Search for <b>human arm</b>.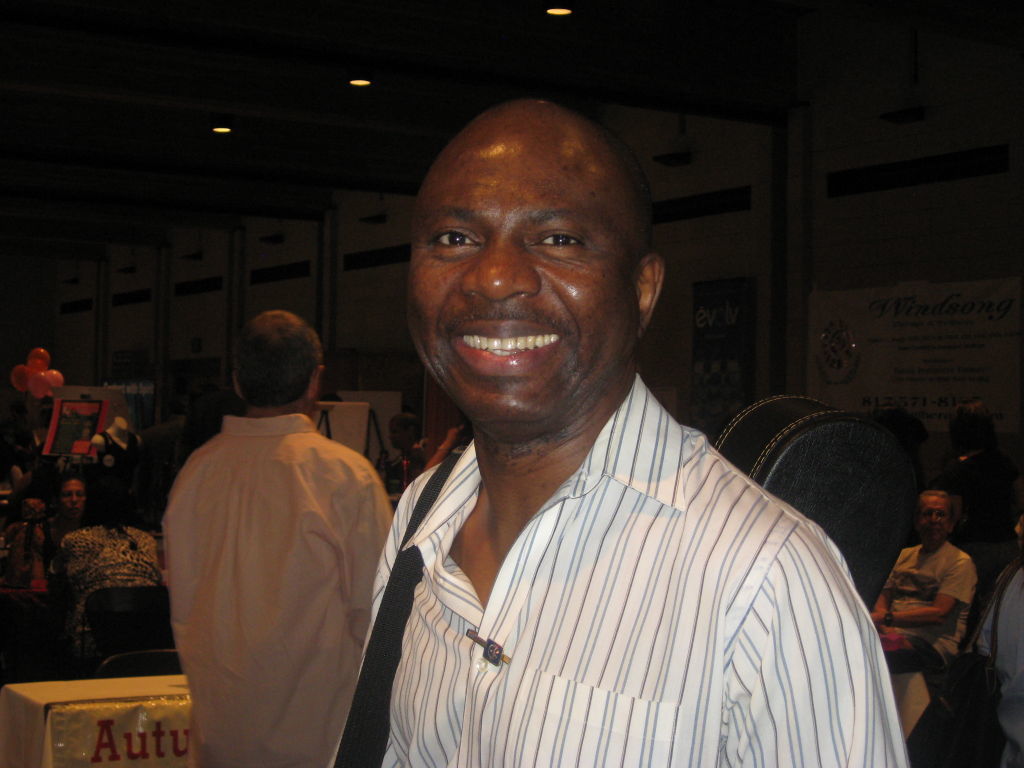
Found at [left=871, top=592, right=954, bottom=624].
